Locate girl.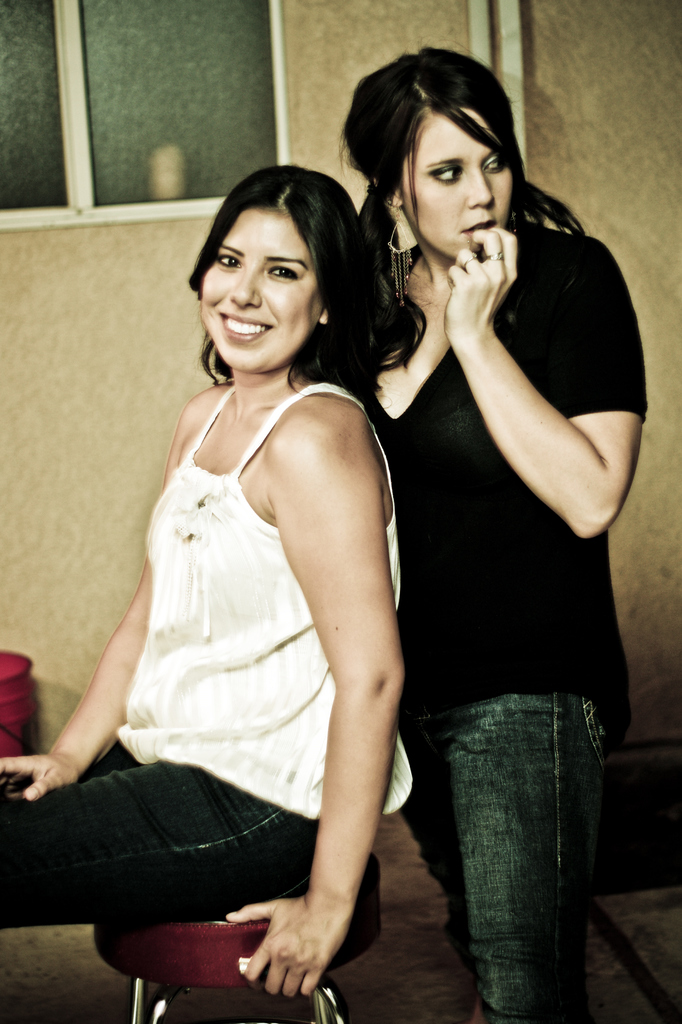
Bounding box: box=[0, 161, 414, 993].
